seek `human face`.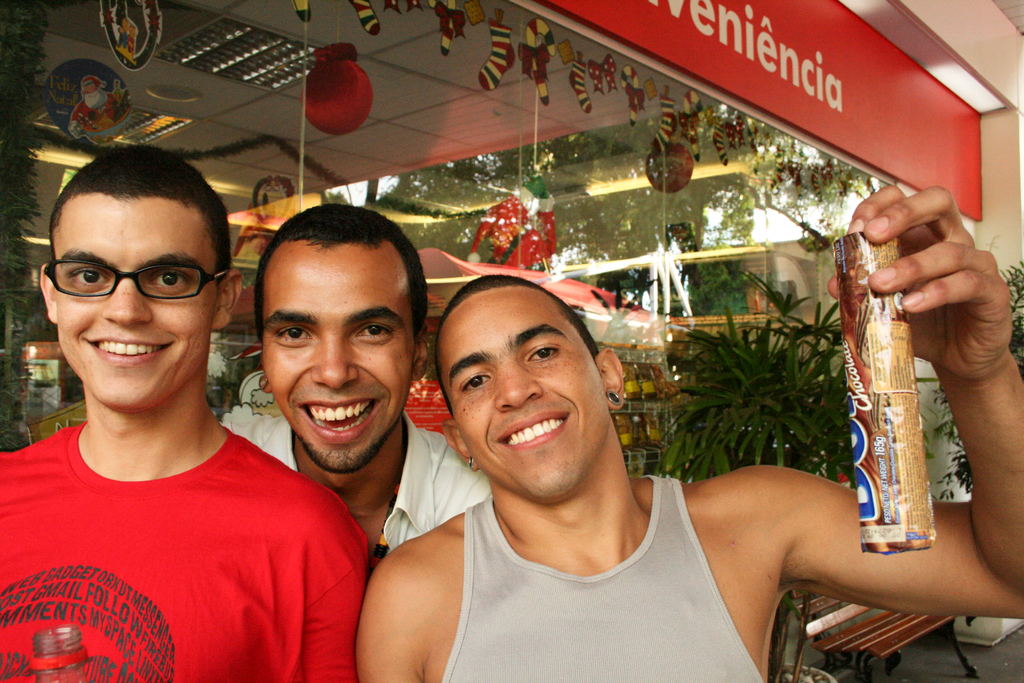
x1=259, y1=237, x2=420, y2=476.
